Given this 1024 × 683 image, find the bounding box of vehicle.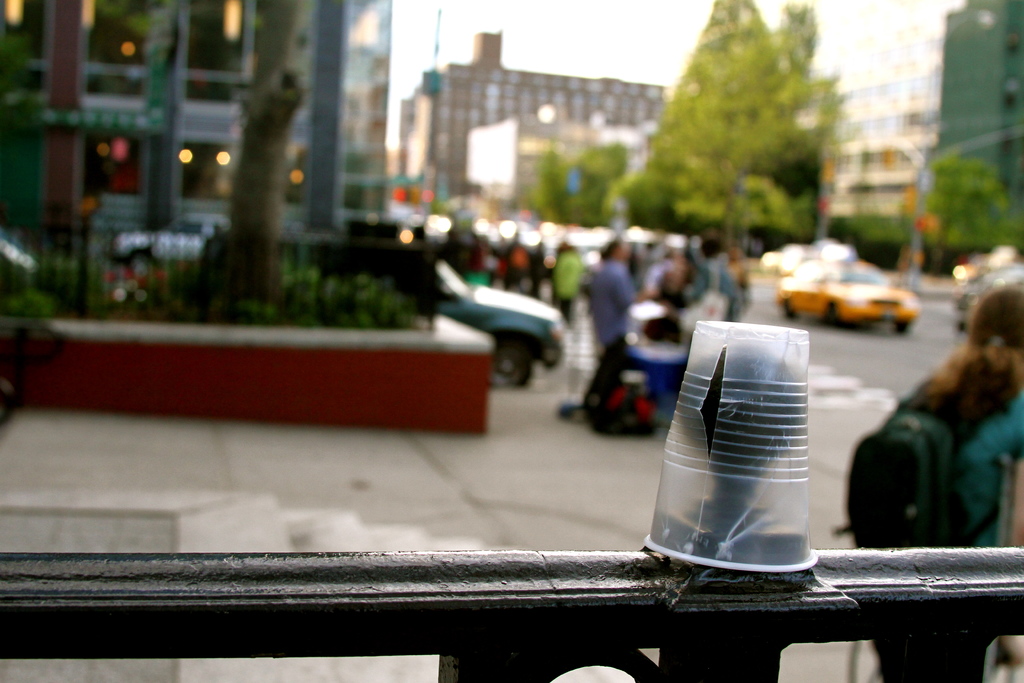
x1=303, y1=239, x2=570, y2=389.
